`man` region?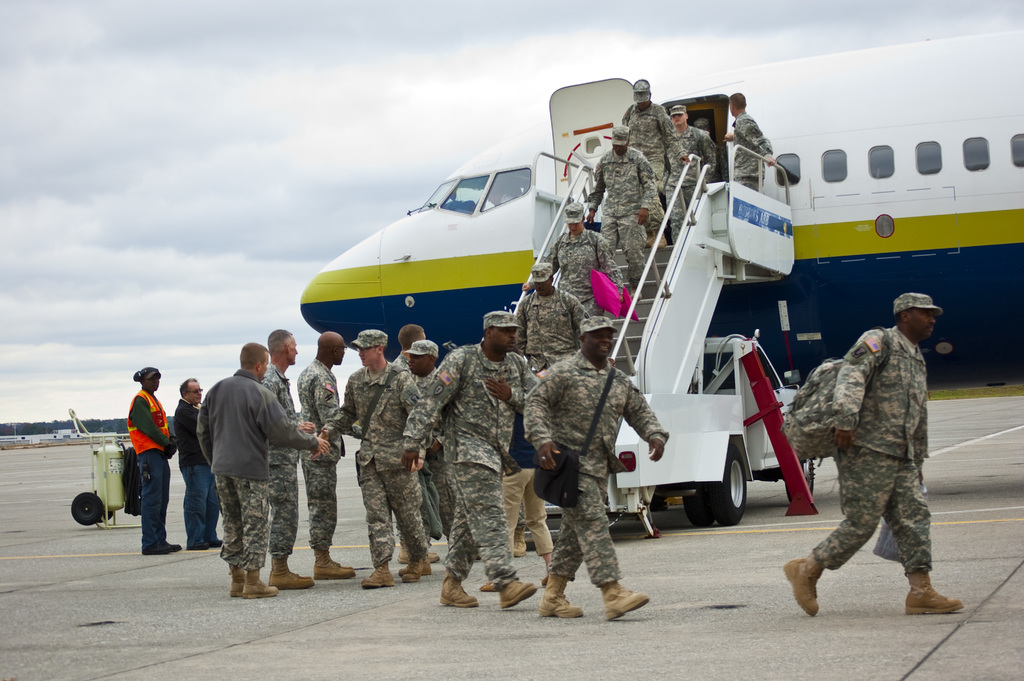
locate(397, 311, 539, 607)
